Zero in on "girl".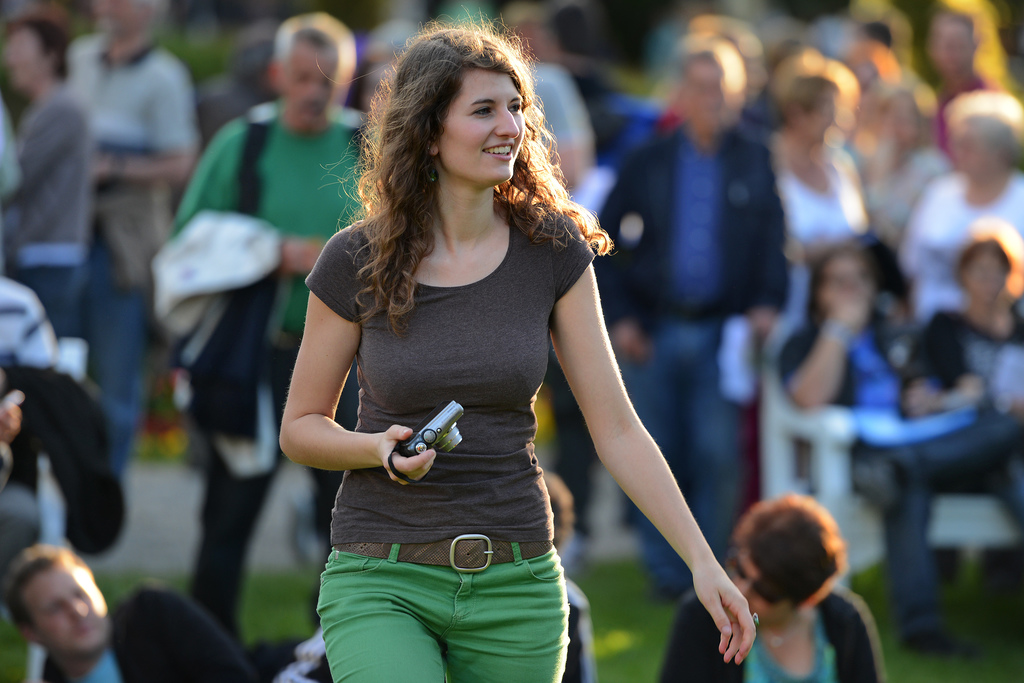
Zeroed in: <bbox>278, 3, 756, 682</bbox>.
